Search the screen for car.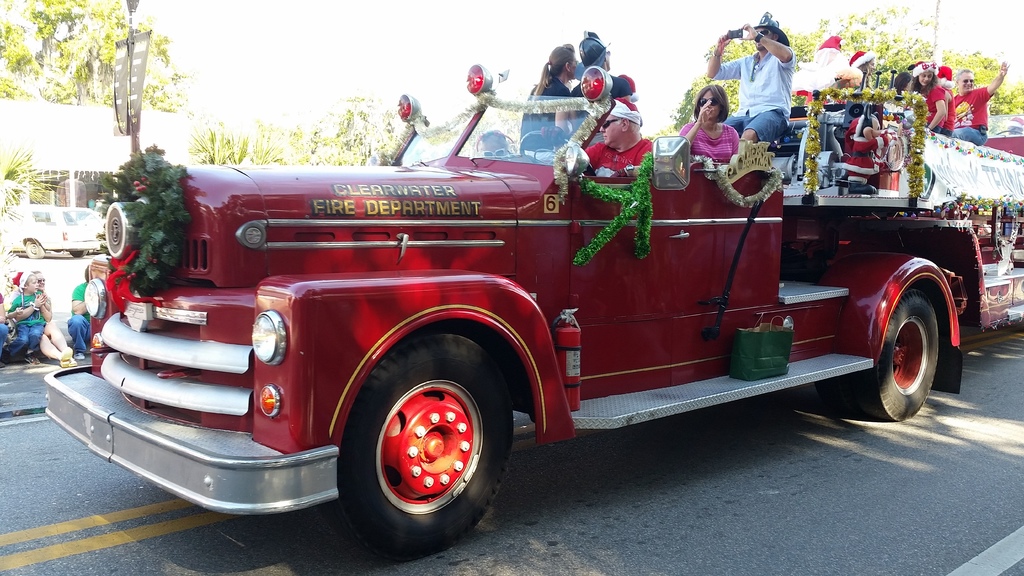
Found at bbox(0, 203, 104, 259).
